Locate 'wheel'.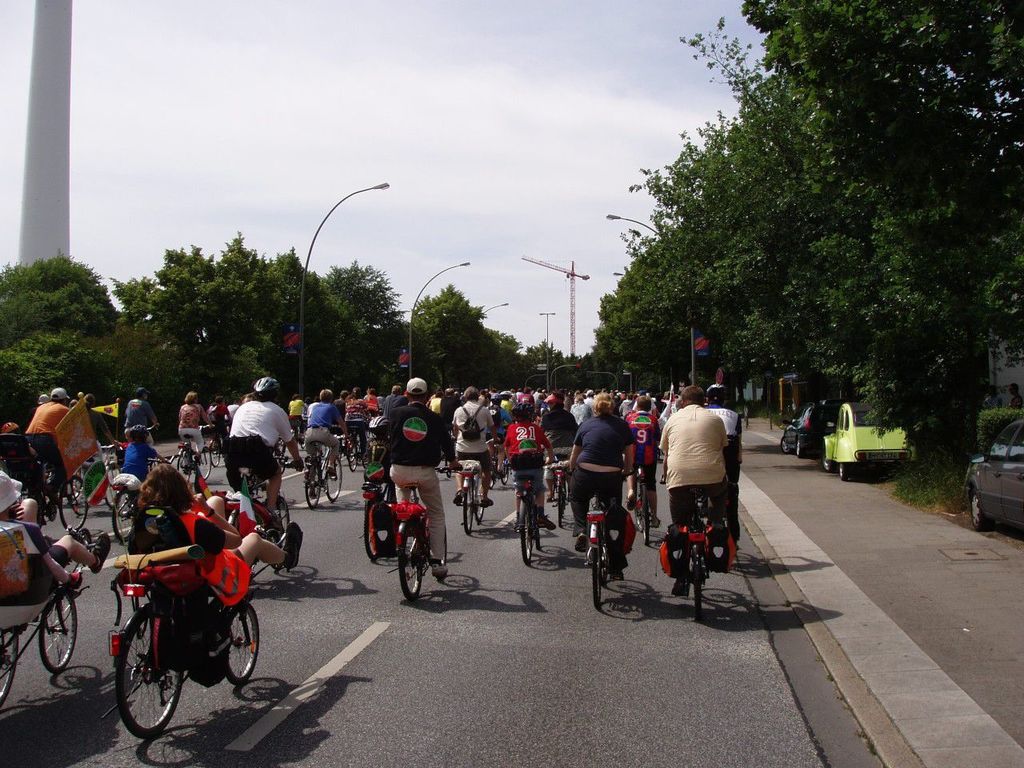
Bounding box: {"left": 554, "top": 475, "right": 566, "bottom": 530}.
